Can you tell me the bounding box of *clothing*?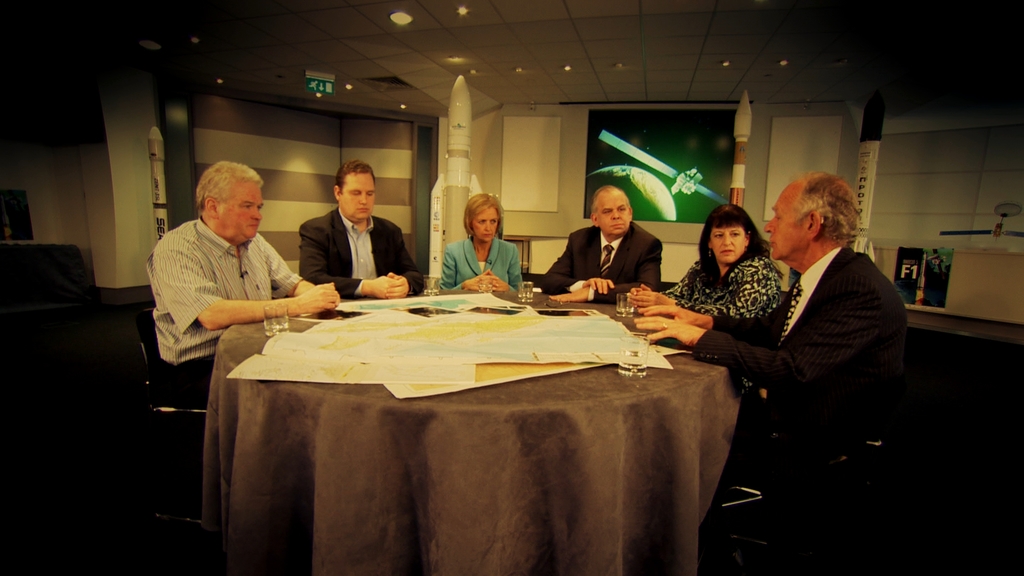
(left=440, top=232, right=522, bottom=292).
